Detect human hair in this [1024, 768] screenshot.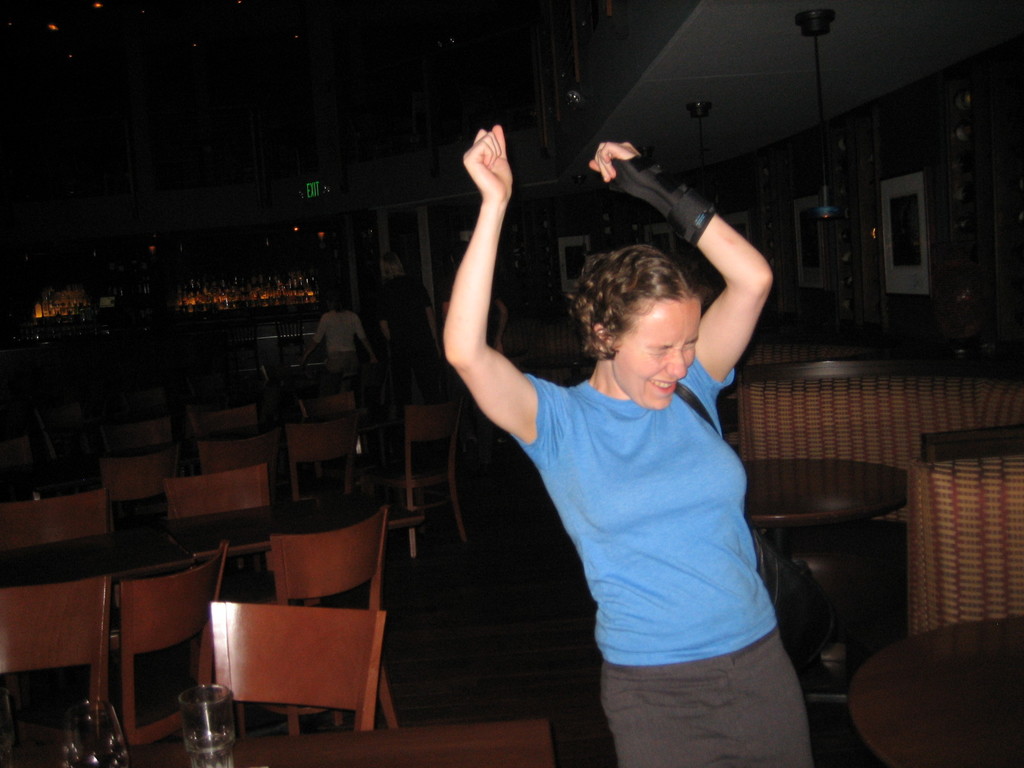
Detection: {"left": 381, "top": 250, "right": 407, "bottom": 279}.
